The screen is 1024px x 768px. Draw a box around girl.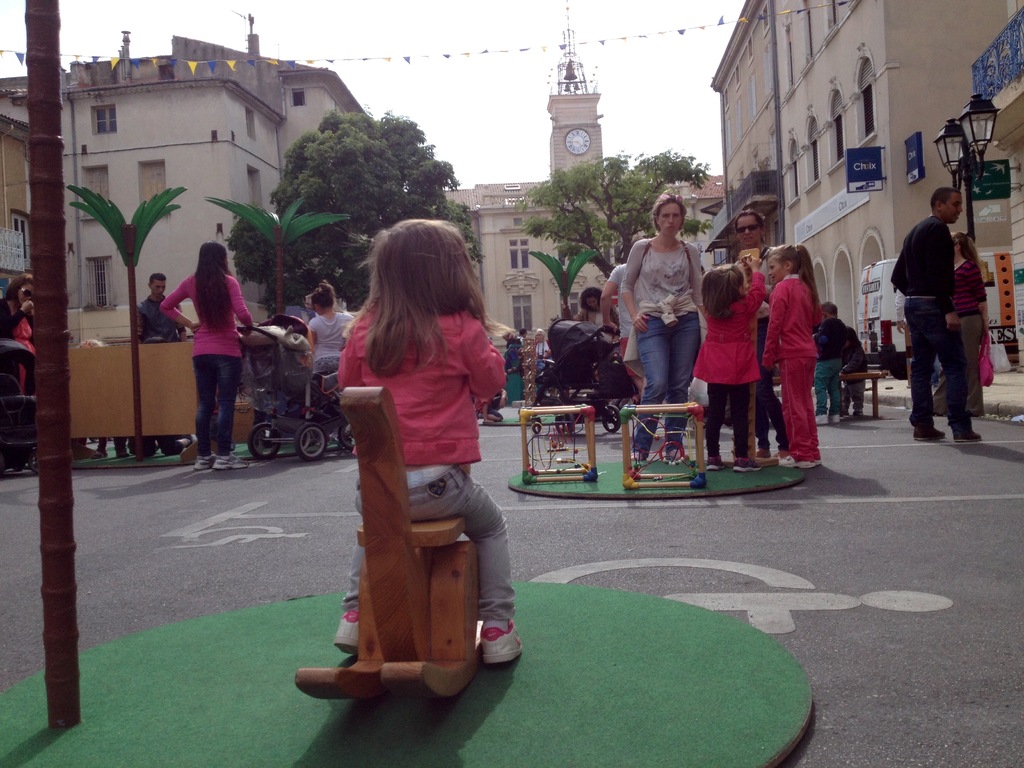
0, 271, 42, 398.
